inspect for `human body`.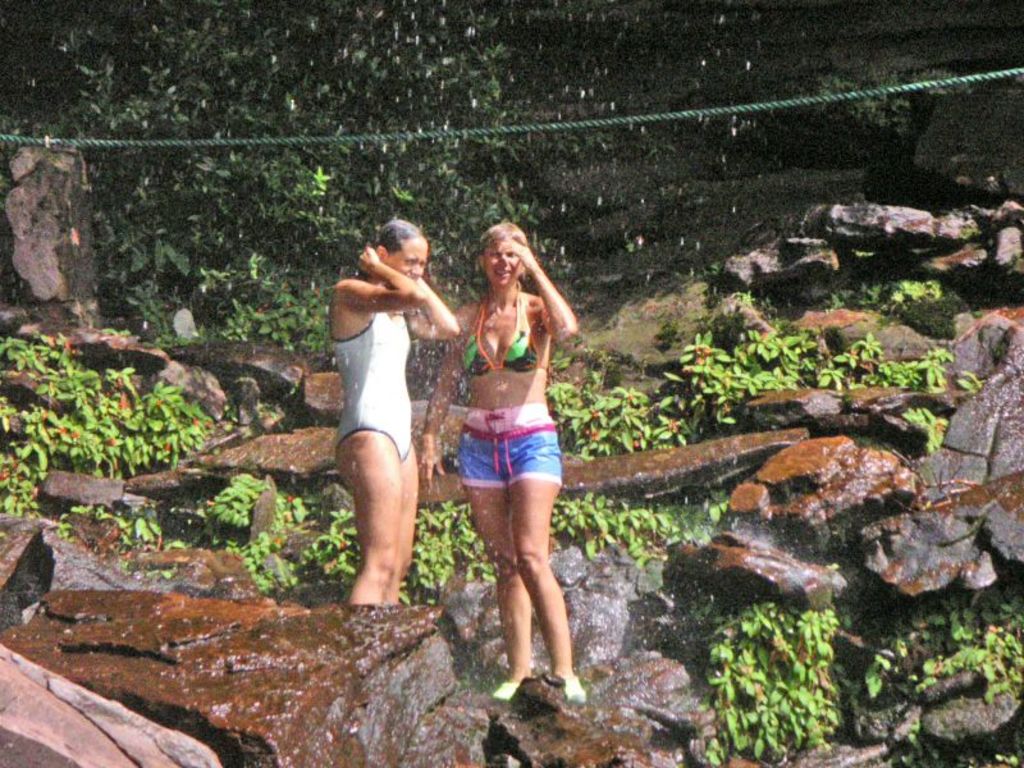
Inspection: <region>436, 224, 577, 684</region>.
